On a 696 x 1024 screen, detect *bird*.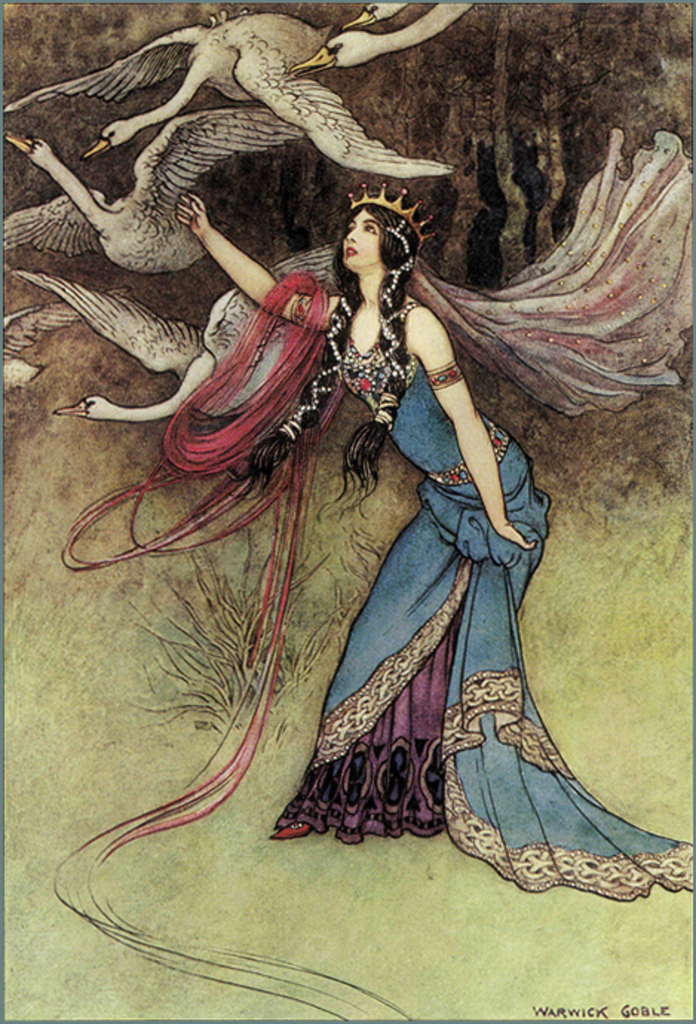
(left=13, top=4, right=463, bottom=183).
